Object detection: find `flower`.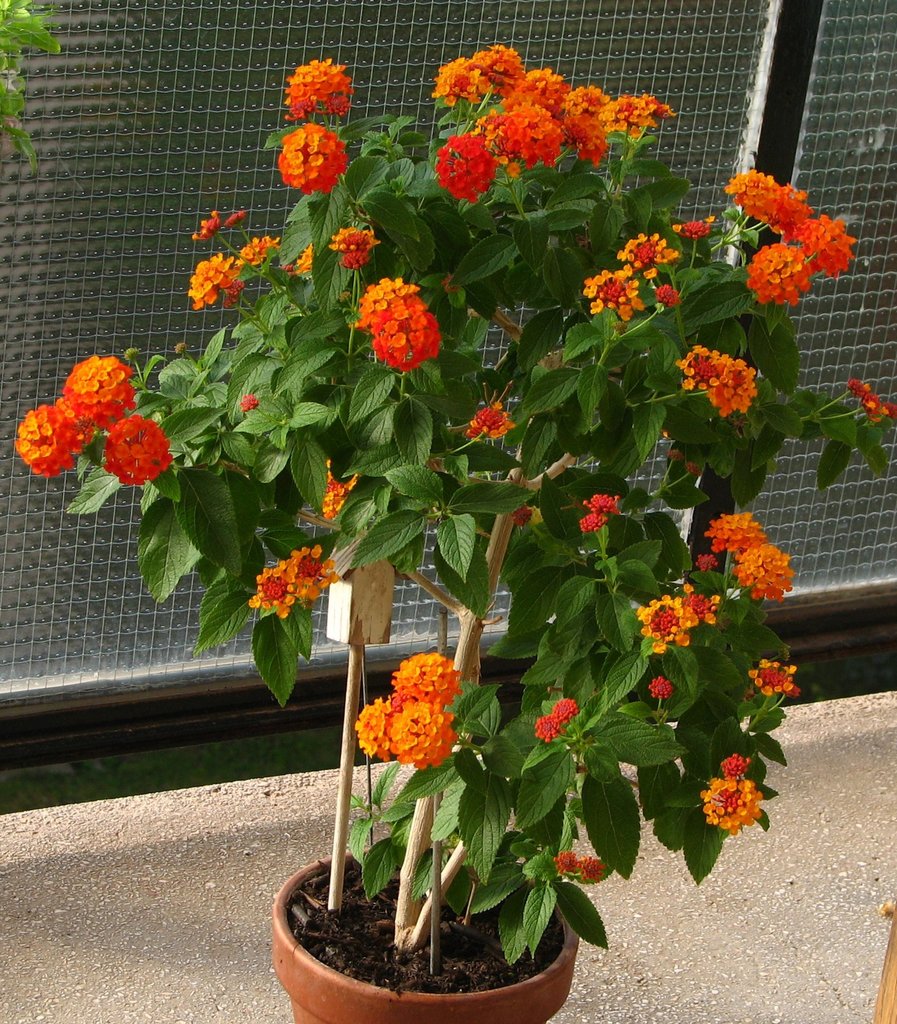
(679, 340, 754, 419).
